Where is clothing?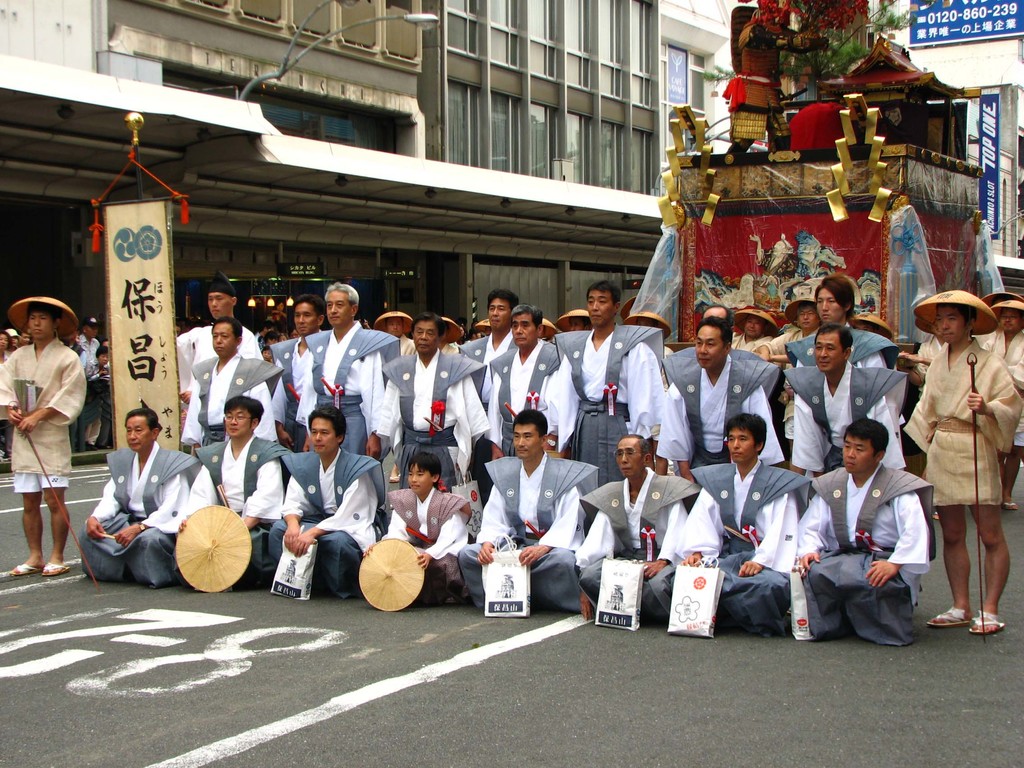
<bbox>84, 361, 115, 443</bbox>.
